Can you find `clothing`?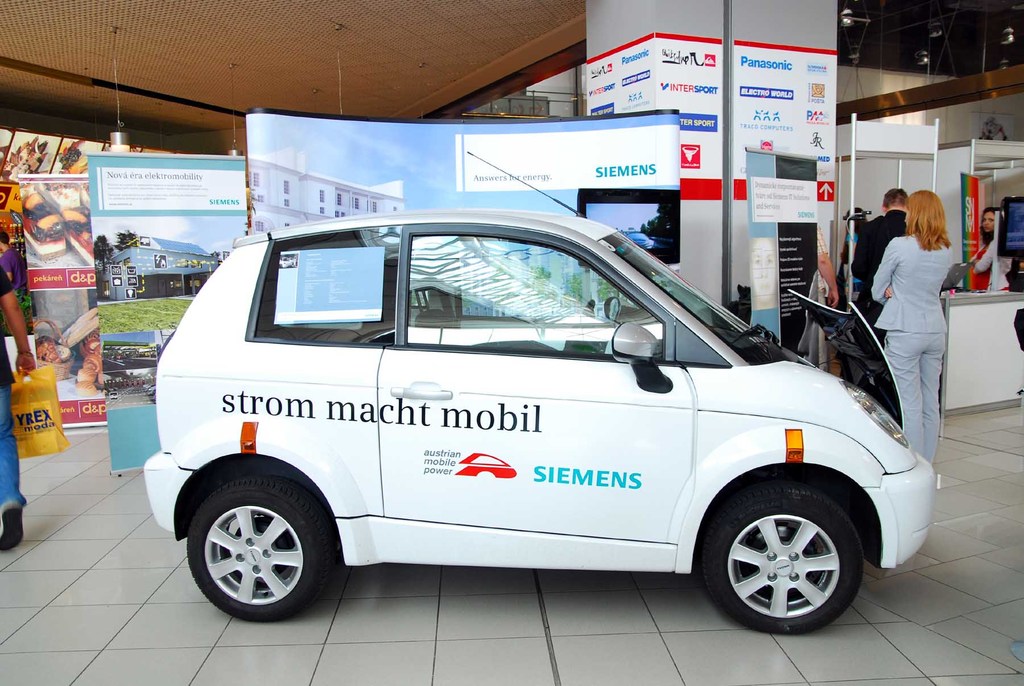
Yes, bounding box: pyautogui.locateOnScreen(852, 207, 910, 373).
